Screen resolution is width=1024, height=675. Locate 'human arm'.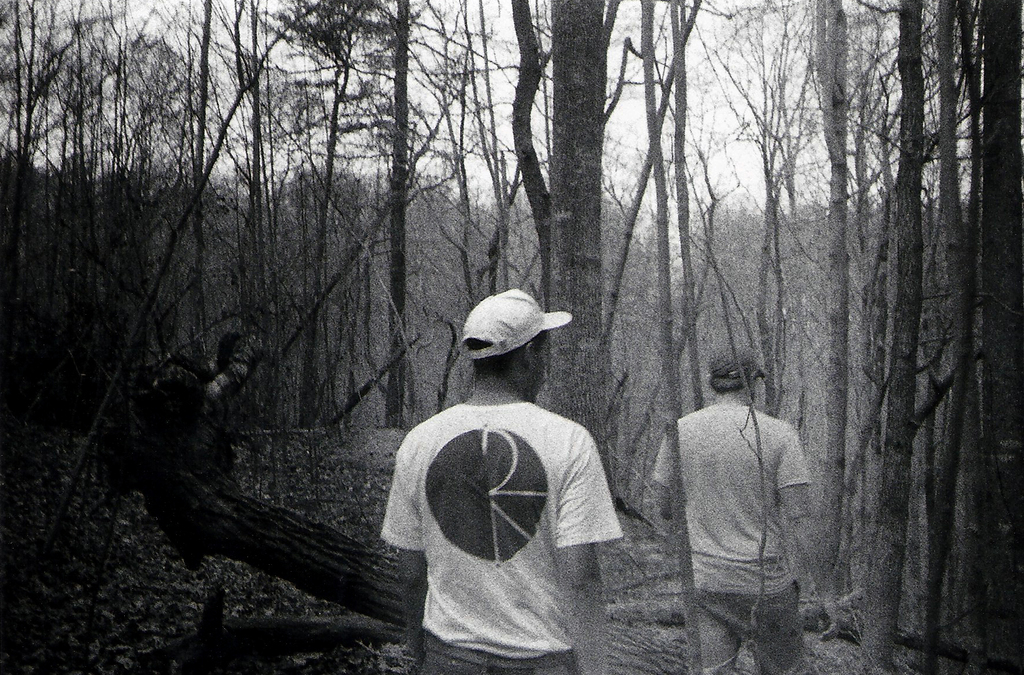
[653,430,675,520].
